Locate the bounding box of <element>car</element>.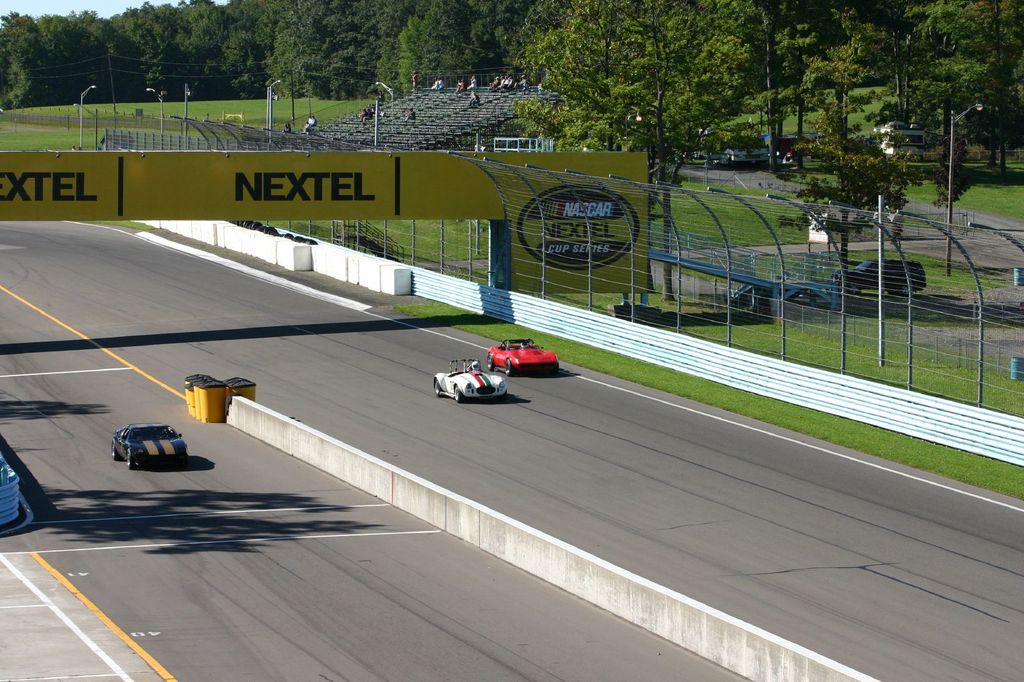
Bounding box: {"left": 433, "top": 356, "right": 508, "bottom": 403}.
